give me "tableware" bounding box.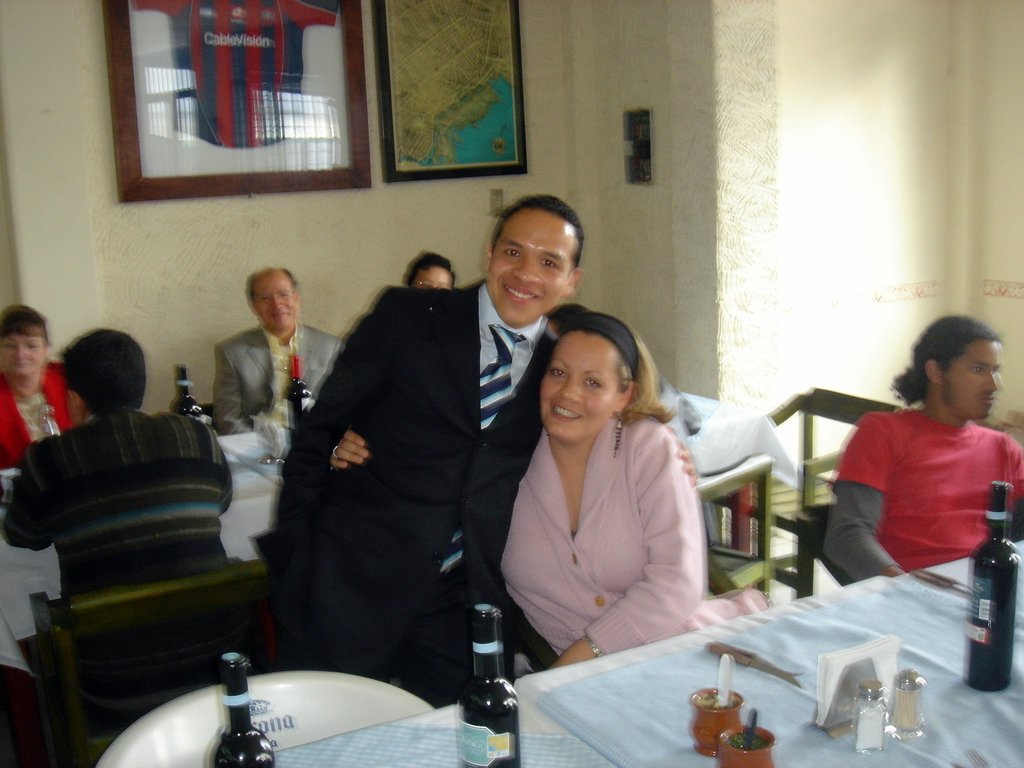
688,684,744,755.
